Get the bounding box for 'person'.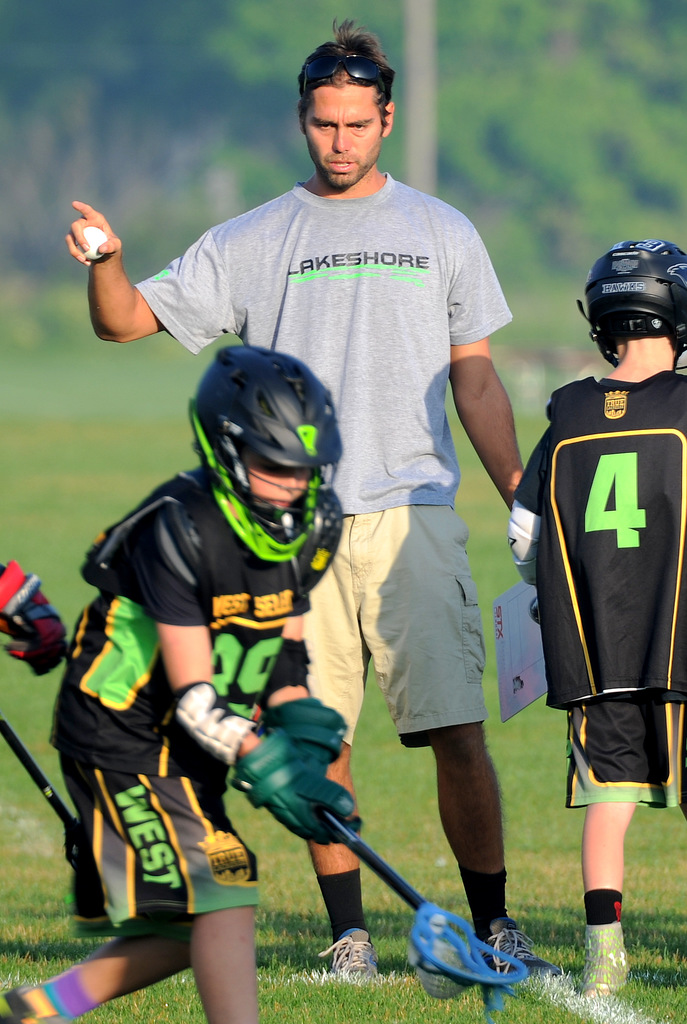
rect(0, 344, 362, 1023).
